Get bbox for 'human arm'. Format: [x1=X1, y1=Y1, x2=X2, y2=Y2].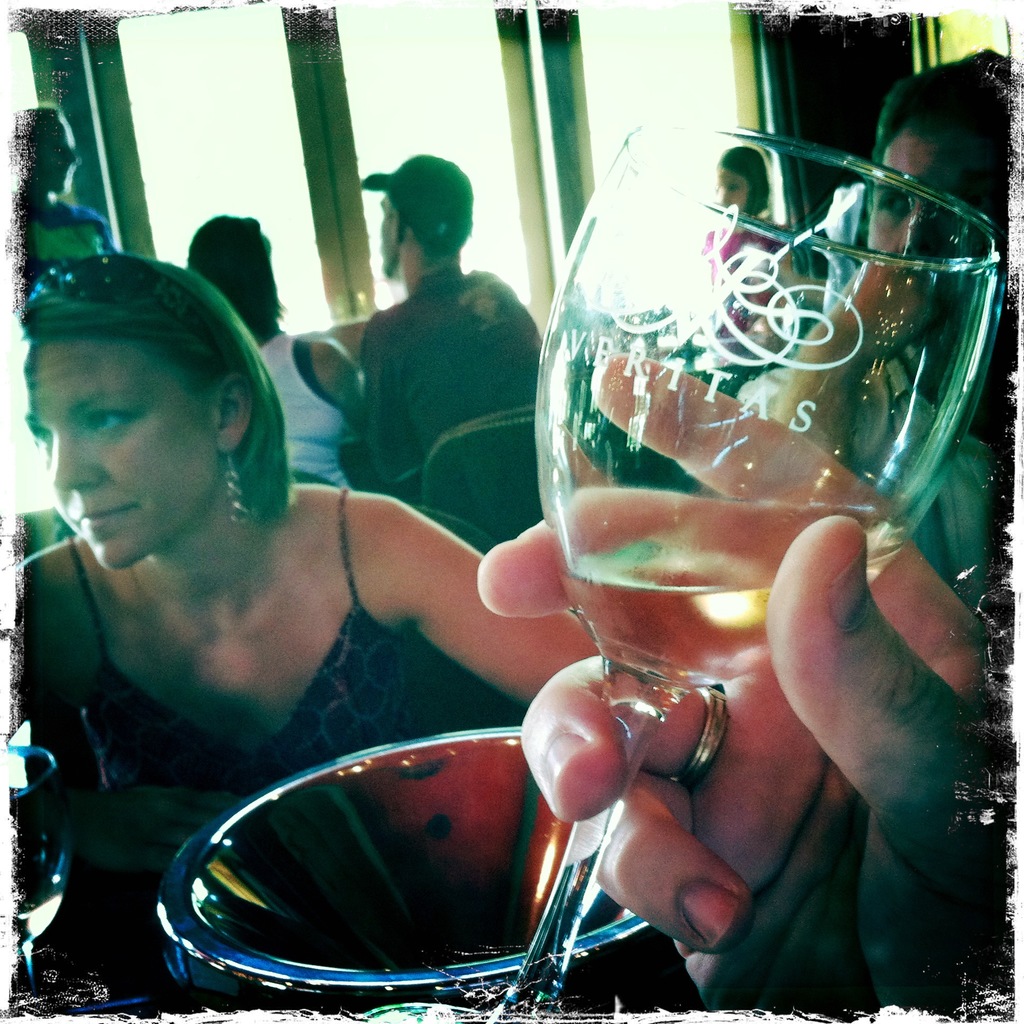
[x1=308, y1=338, x2=367, y2=426].
